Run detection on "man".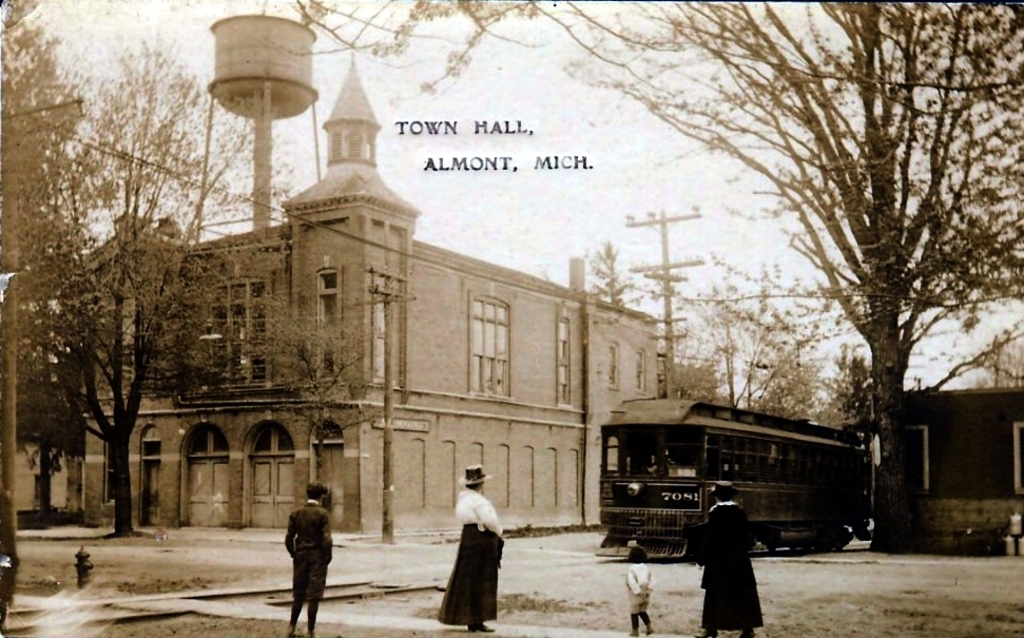
Result: region(269, 495, 335, 629).
